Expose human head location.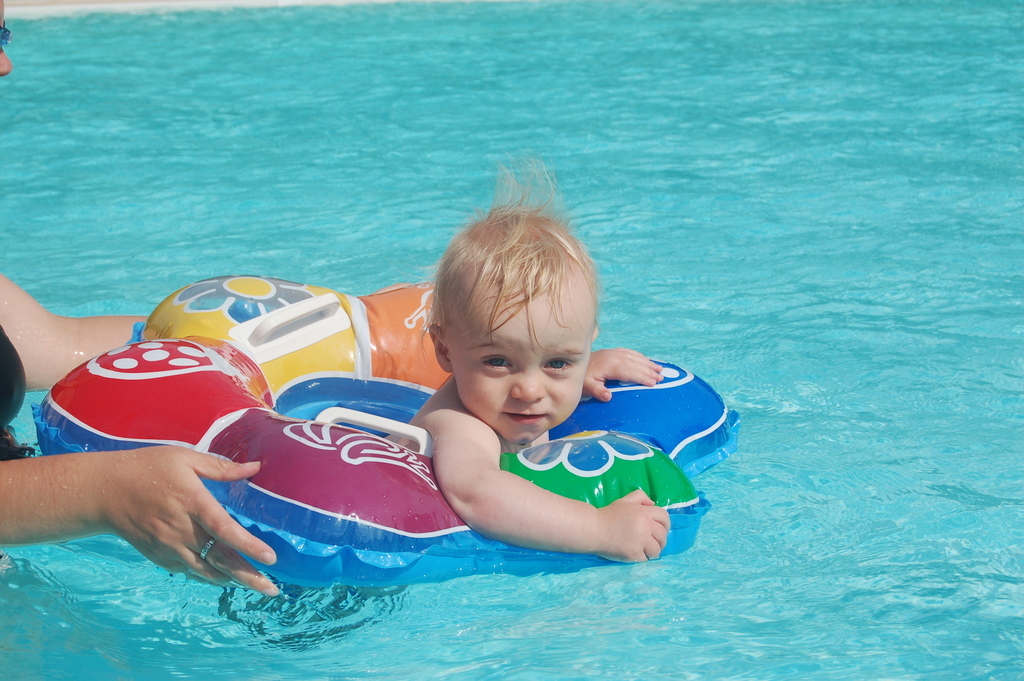
Exposed at 0,0,15,85.
